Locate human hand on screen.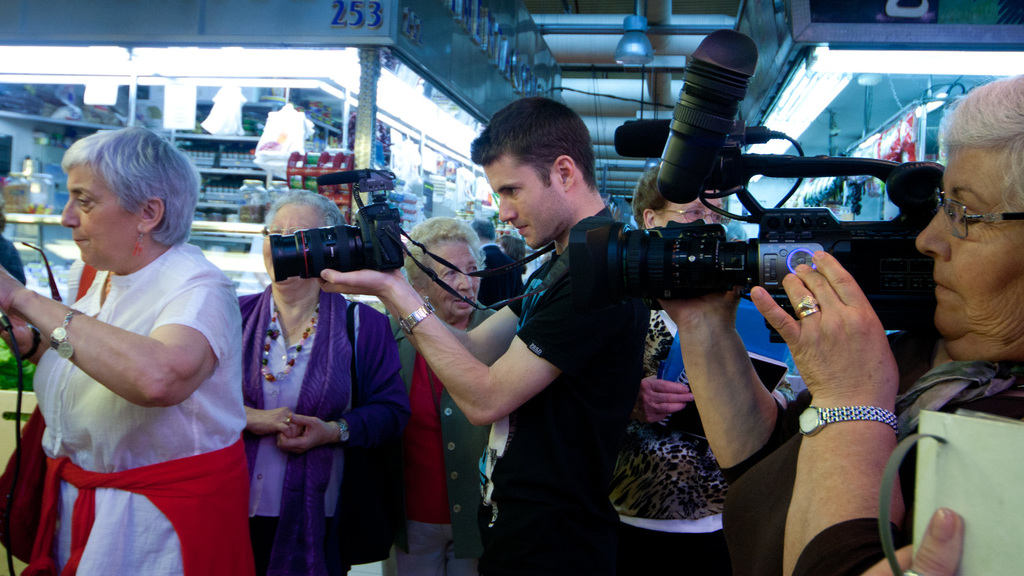
On screen at 629,376,696,426.
